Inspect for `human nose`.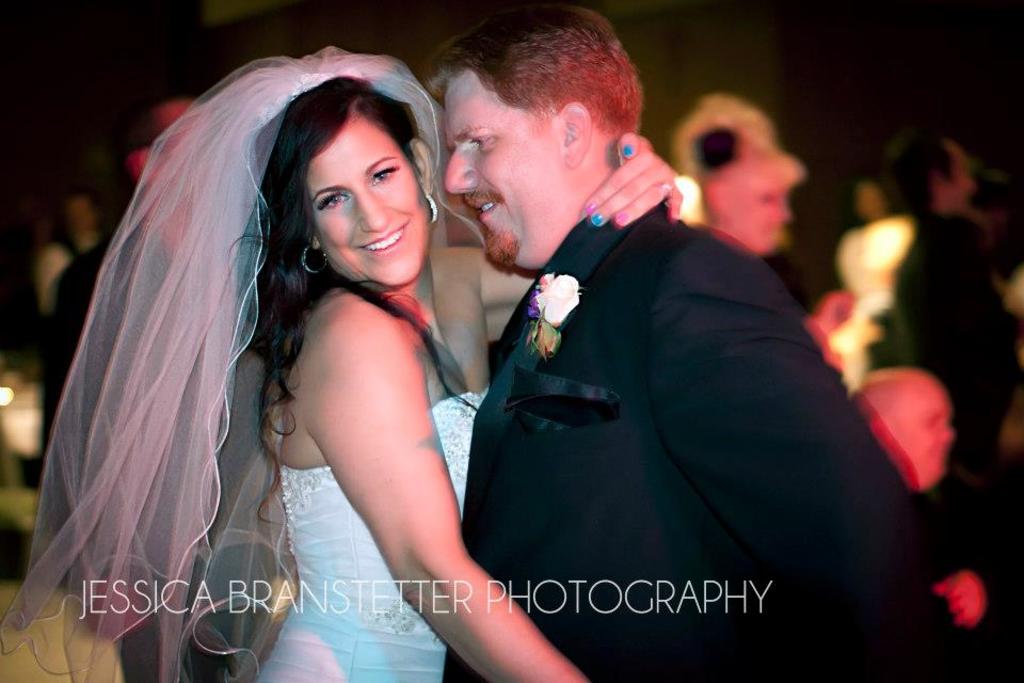
Inspection: (left=351, top=182, right=391, bottom=231).
